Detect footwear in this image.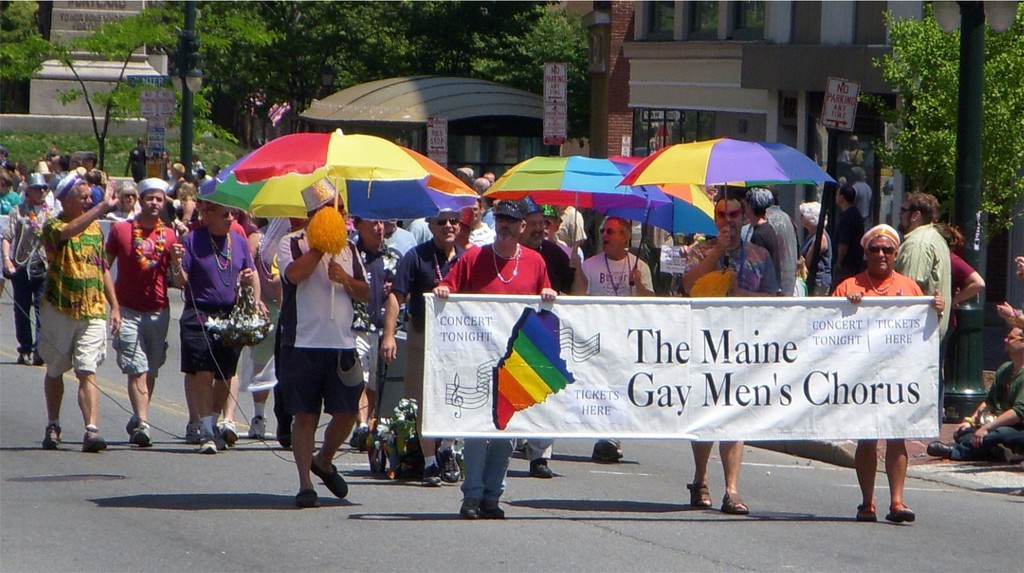
Detection: <box>591,439,623,460</box>.
